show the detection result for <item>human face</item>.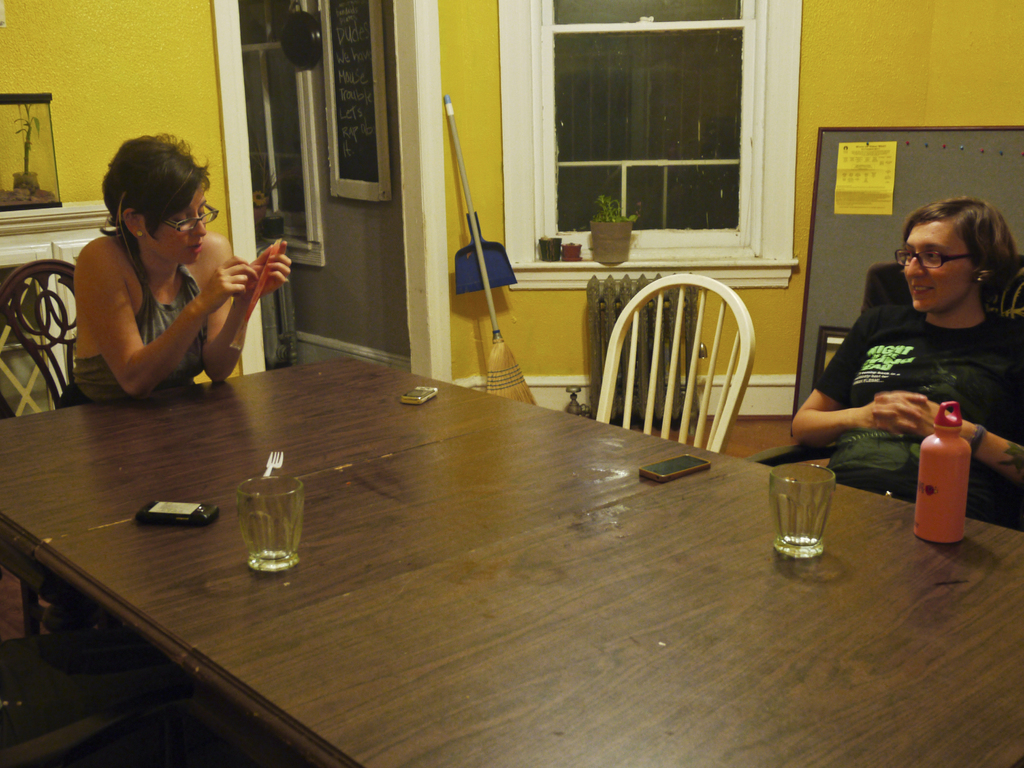
select_region(904, 220, 974, 312).
